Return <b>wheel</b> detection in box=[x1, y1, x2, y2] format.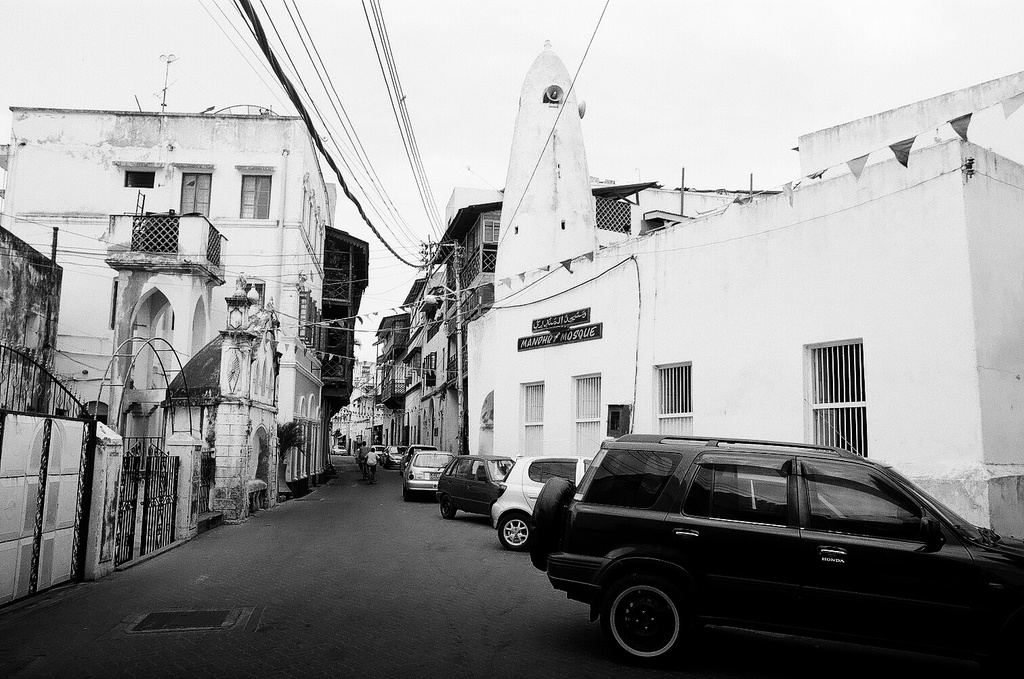
box=[526, 477, 577, 574].
